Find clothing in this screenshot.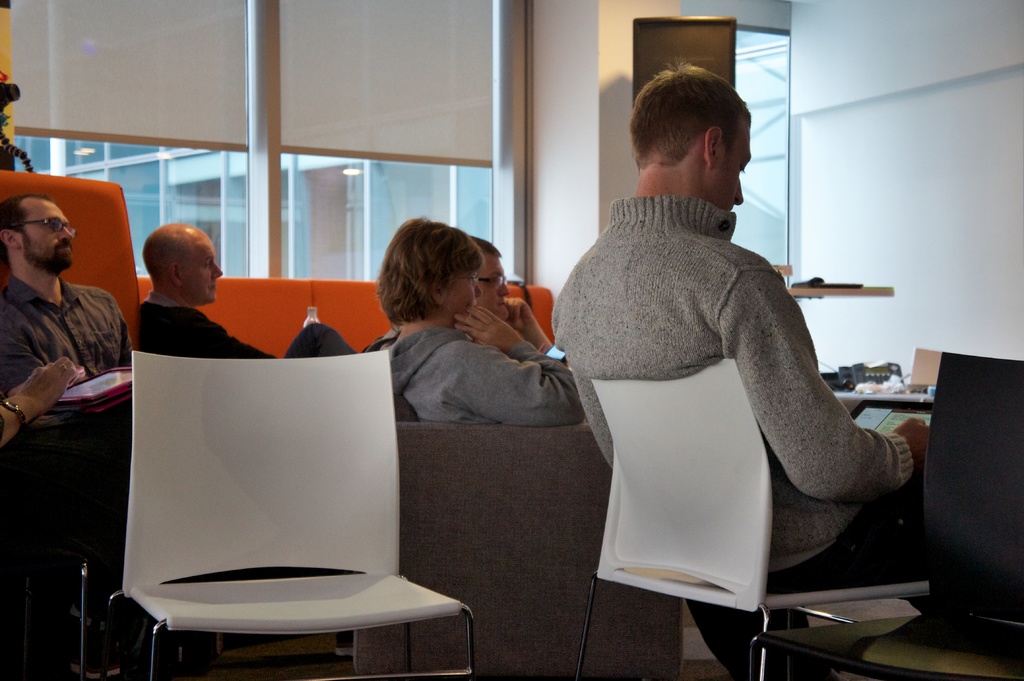
The bounding box for clothing is rect(367, 319, 581, 423).
